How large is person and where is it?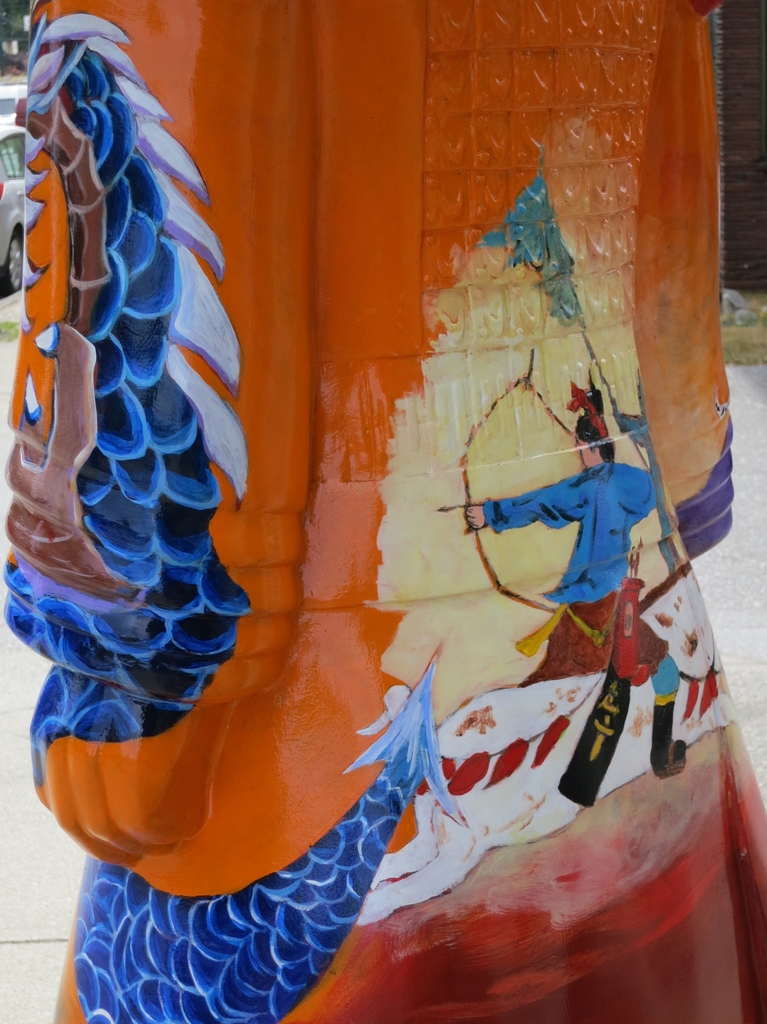
Bounding box: <box>466,385,691,804</box>.
